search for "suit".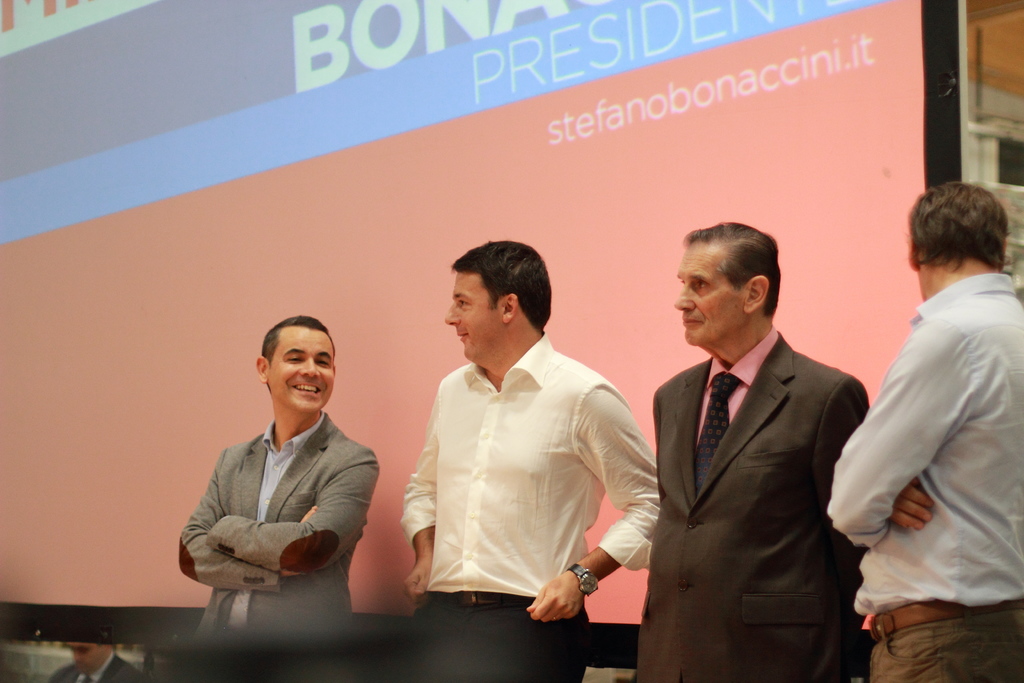
Found at [47,650,140,682].
